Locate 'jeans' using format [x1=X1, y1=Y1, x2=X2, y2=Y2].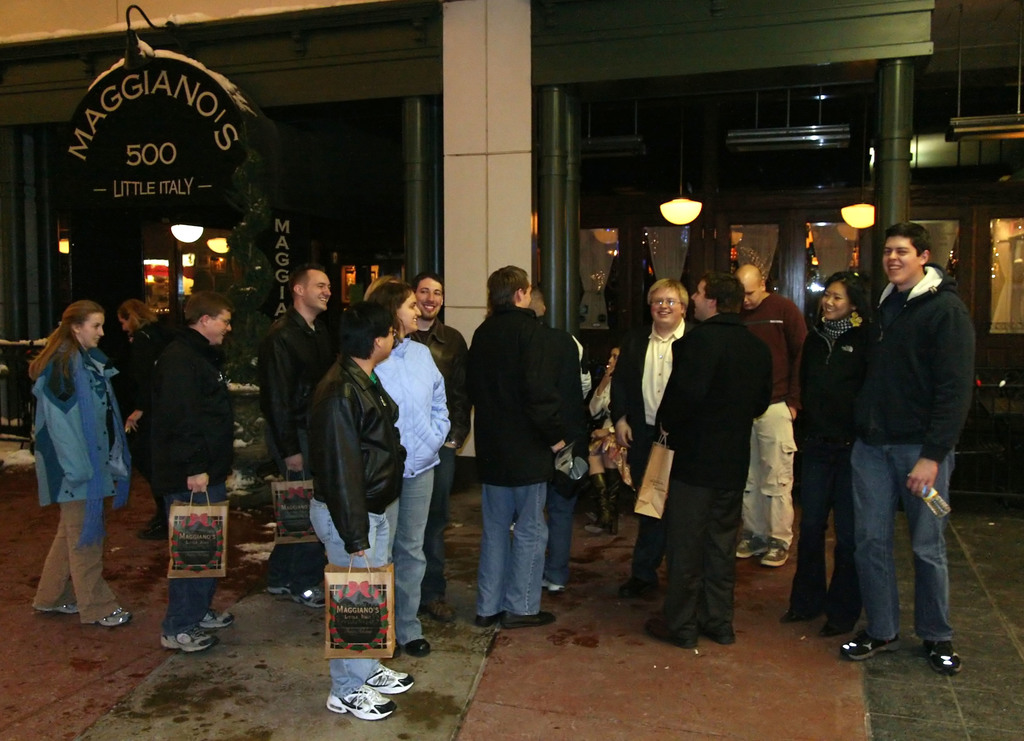
[x1=540, y1=480, x2=569, y2=577].
